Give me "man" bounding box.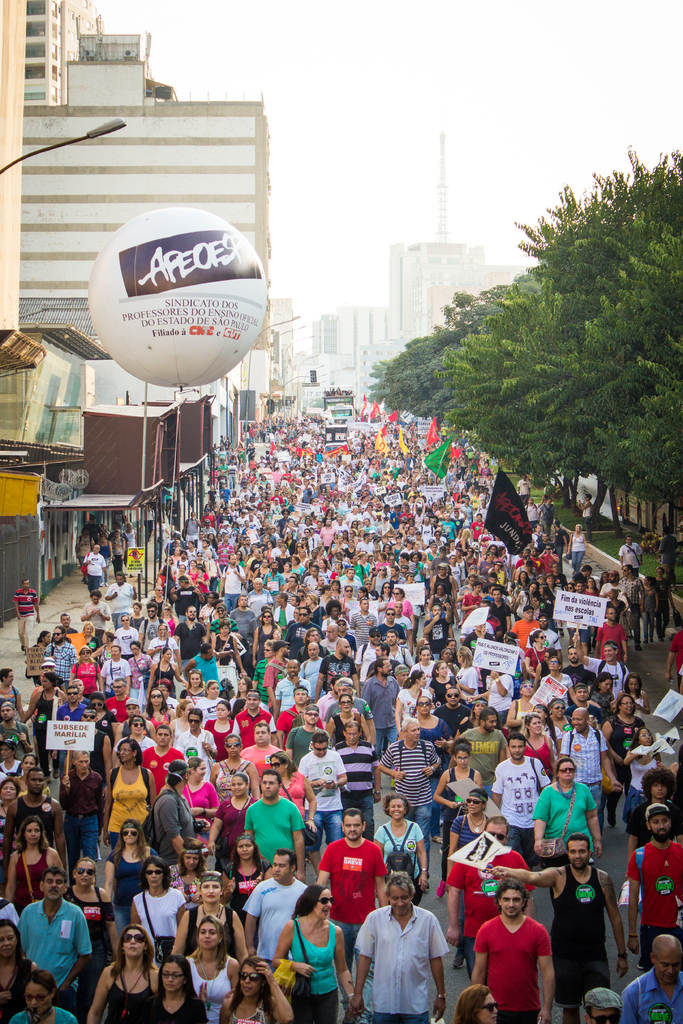
(left=407, top=528, right=418, bottom=541).
